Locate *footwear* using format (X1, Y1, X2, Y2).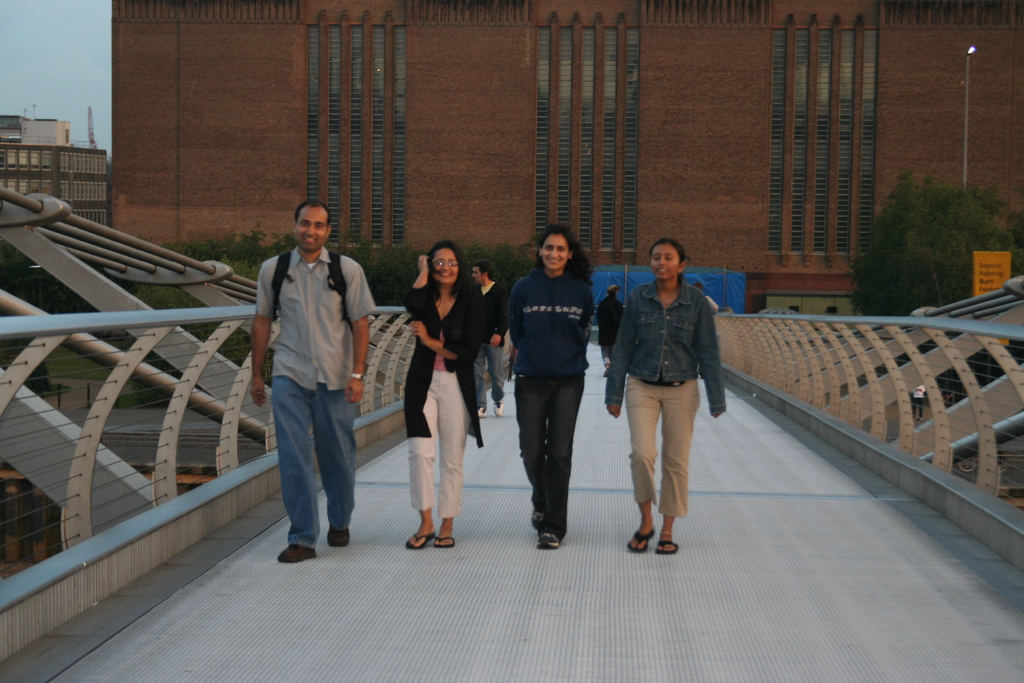
(662, 538, 678, 559).
